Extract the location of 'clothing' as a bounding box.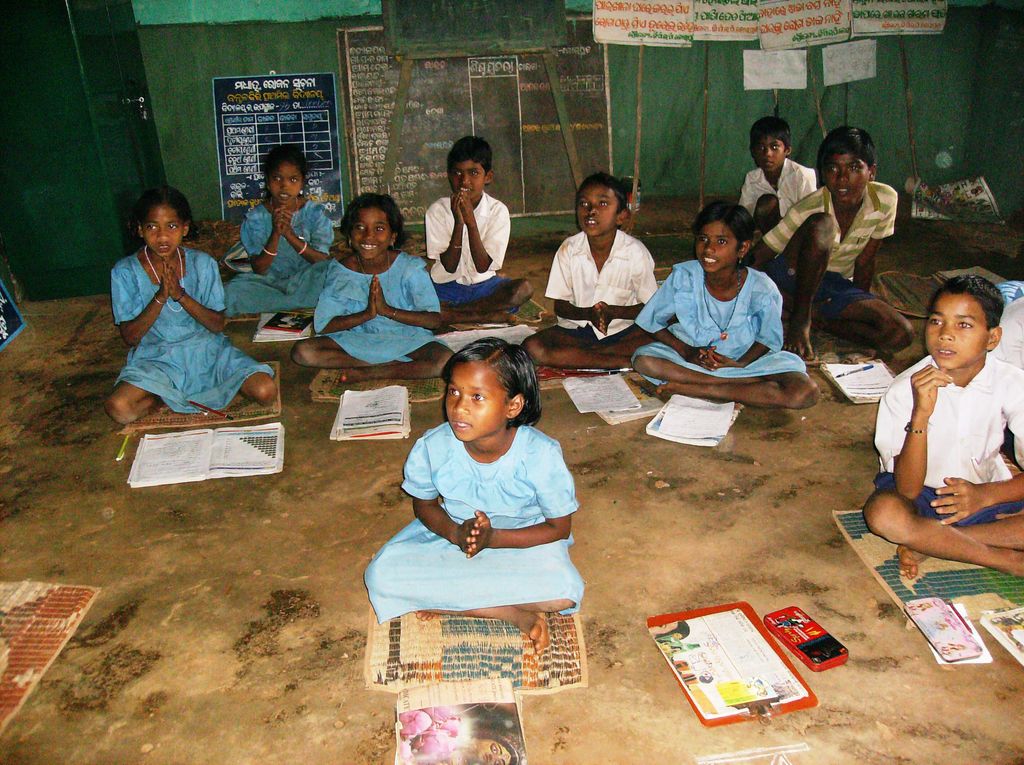
locate(422, 186, 513, 298).
